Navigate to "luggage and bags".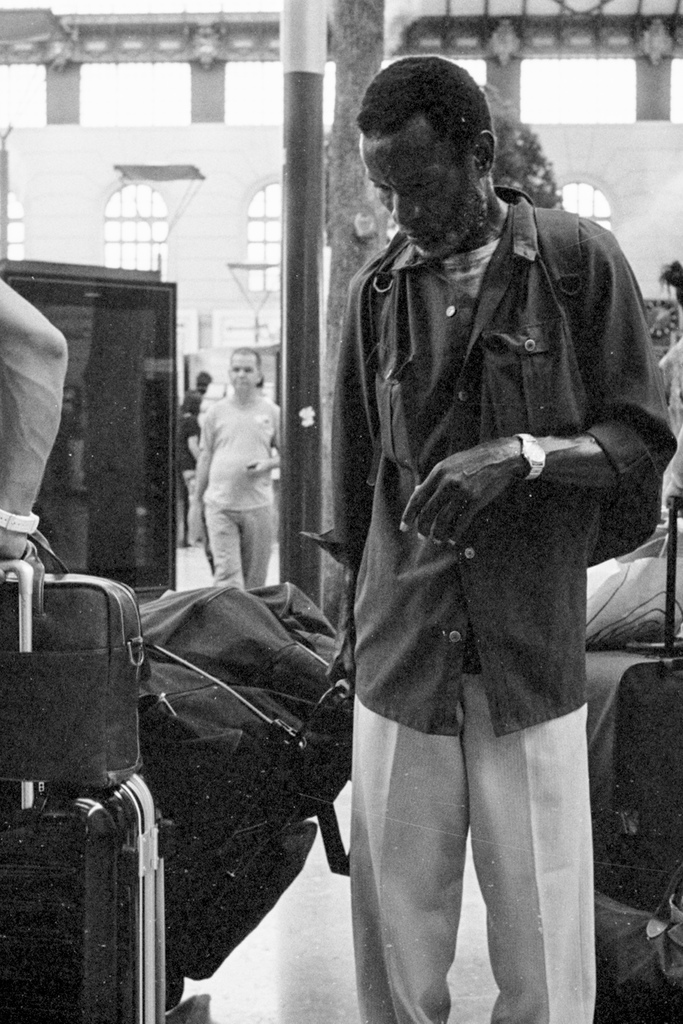
Navigation target: detection(614, 490, 682, 903).
